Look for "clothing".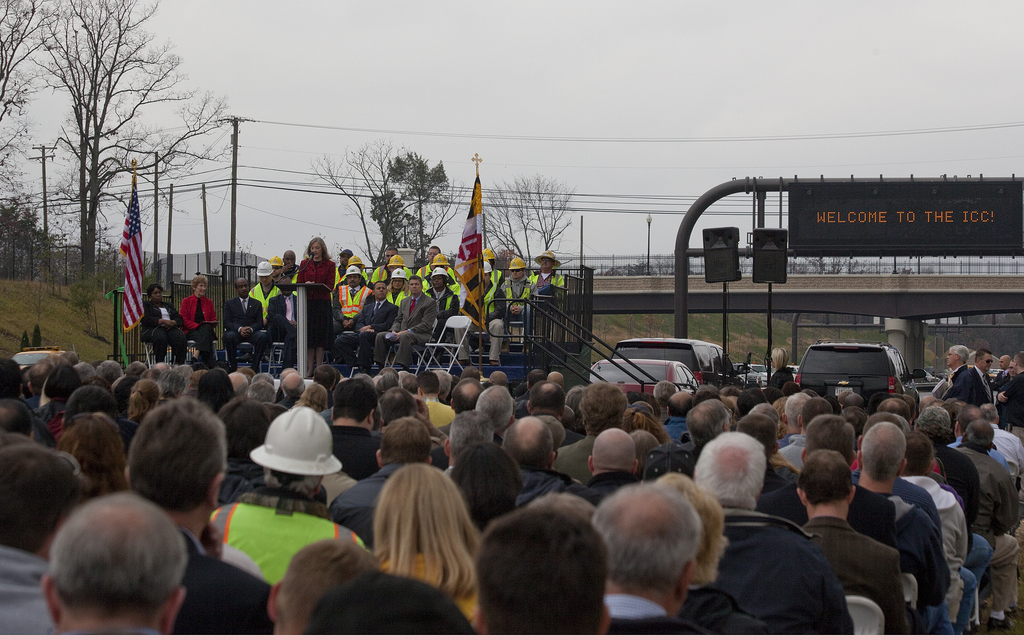
Found: locate(374, 292, 439, 366).
